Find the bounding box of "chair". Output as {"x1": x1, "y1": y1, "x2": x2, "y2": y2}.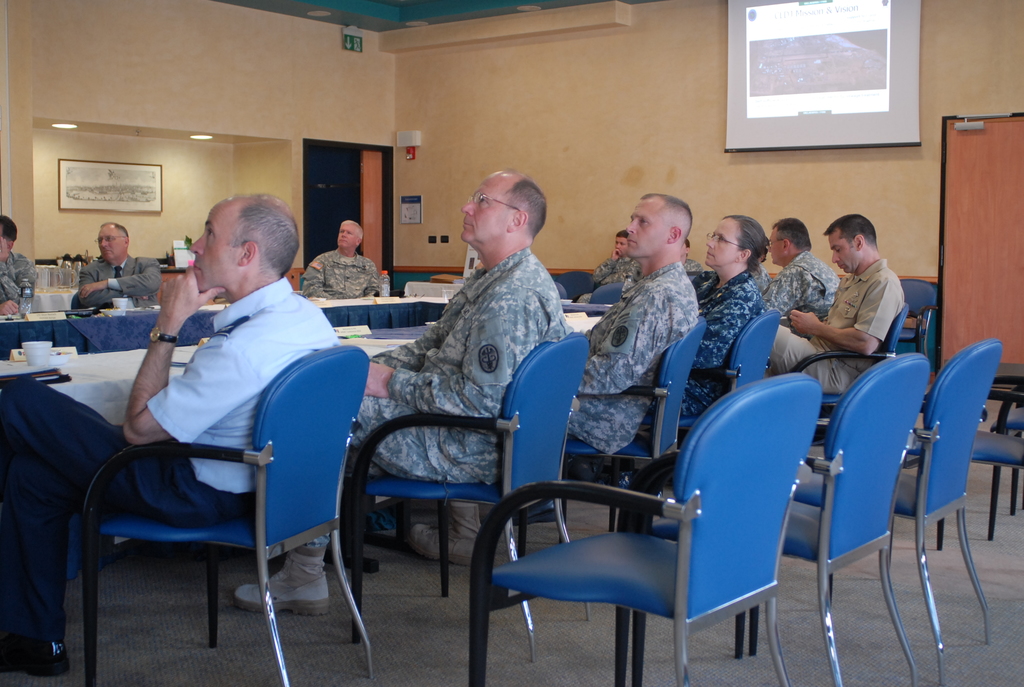
{"x1": 746, "y1": 342, "x2": 1002, "y2": 657}.
